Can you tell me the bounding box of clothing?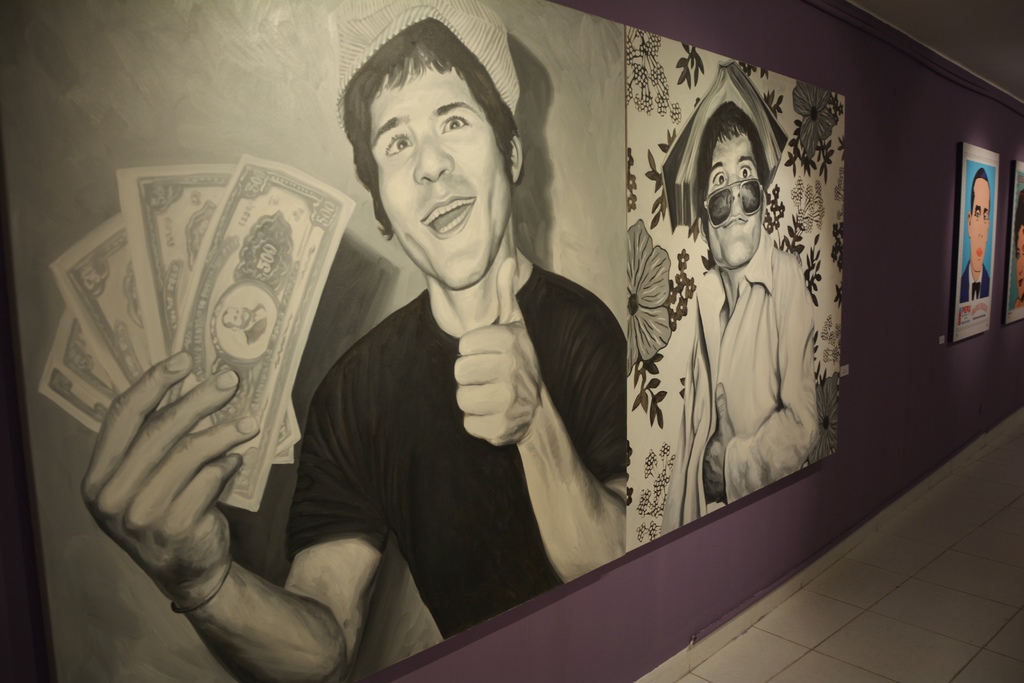
<bbox>961, 259, 990, 304</bbox>.
